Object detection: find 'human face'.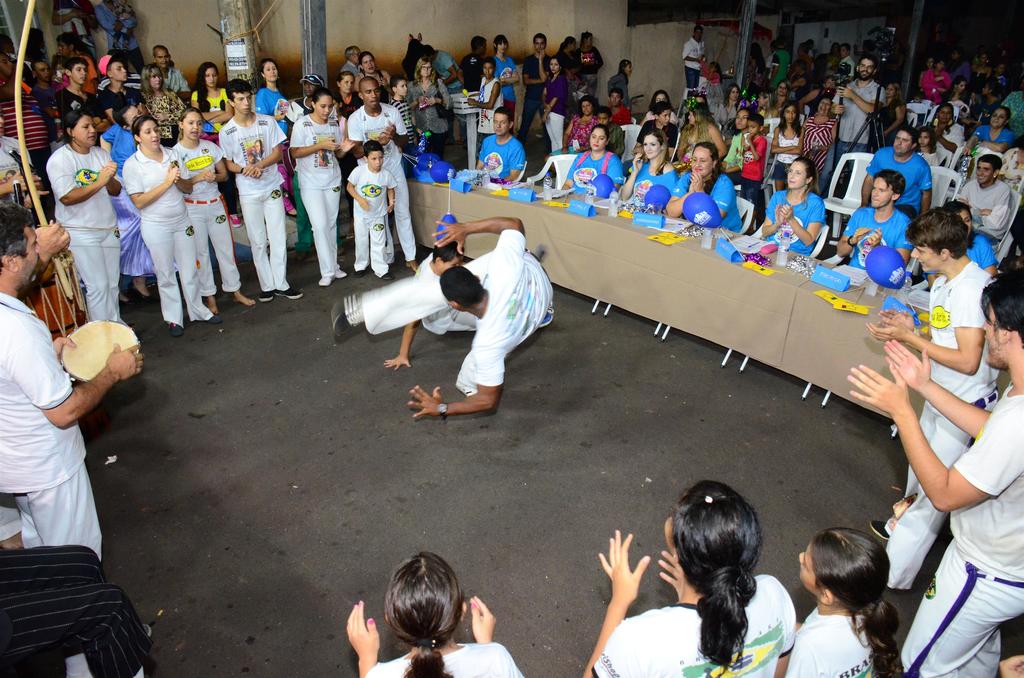
(x1=934, y1=63, x2=945, y2=74).
